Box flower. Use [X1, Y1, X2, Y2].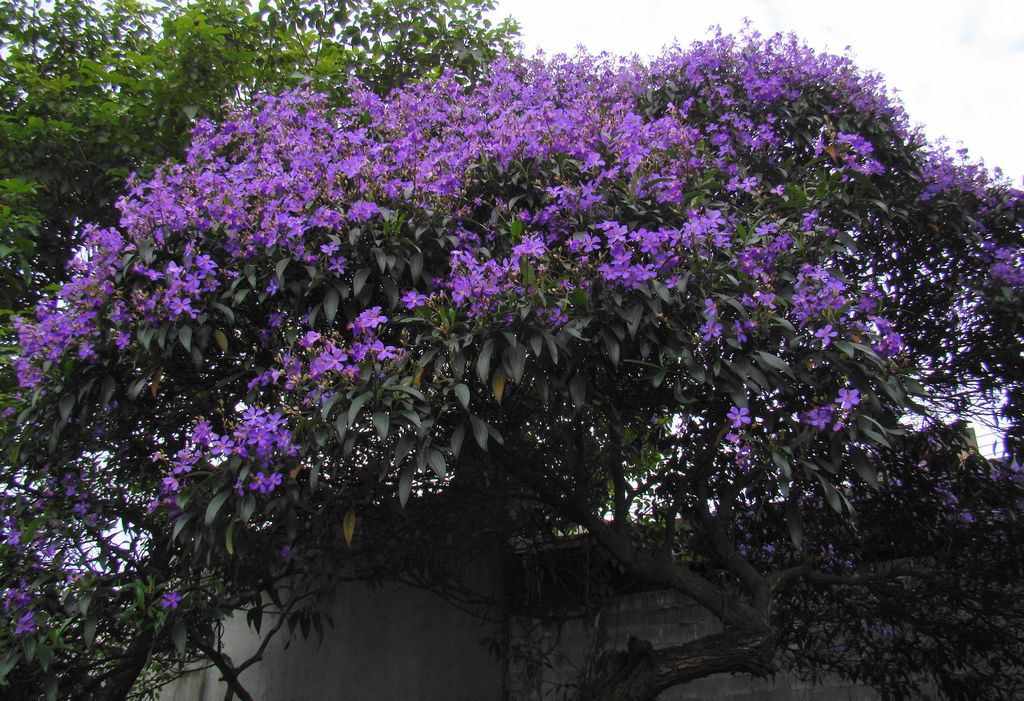
[264, 282, 282, 294].
